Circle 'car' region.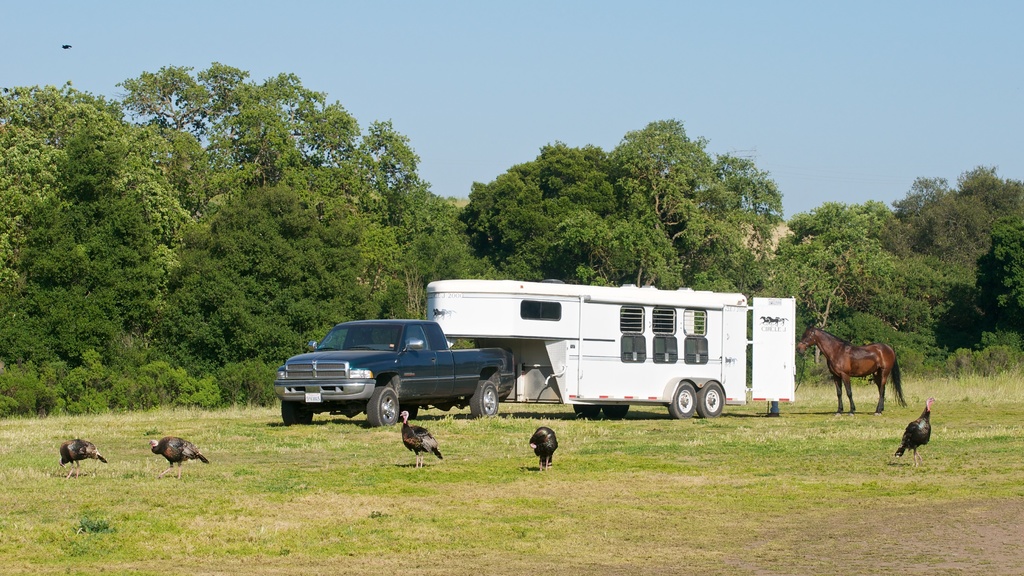
Region: [left=270, top=311, right=510, bottom=424].
